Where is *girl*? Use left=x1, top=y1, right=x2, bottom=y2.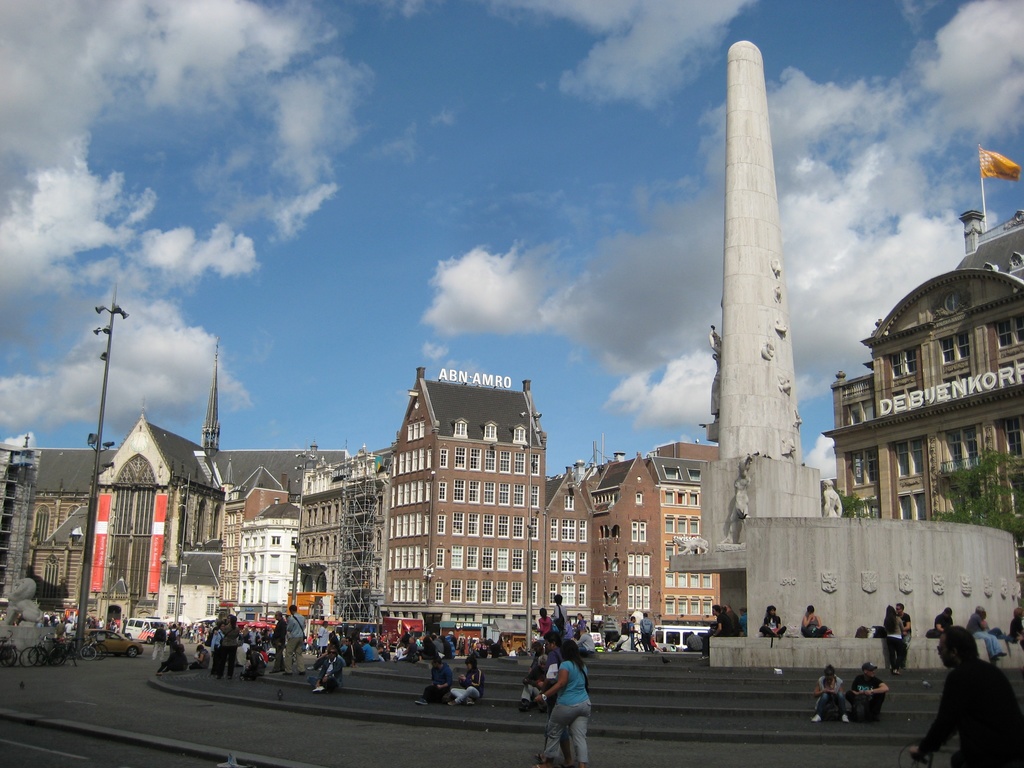
left=307, top=640, right=345, bottom=668.
